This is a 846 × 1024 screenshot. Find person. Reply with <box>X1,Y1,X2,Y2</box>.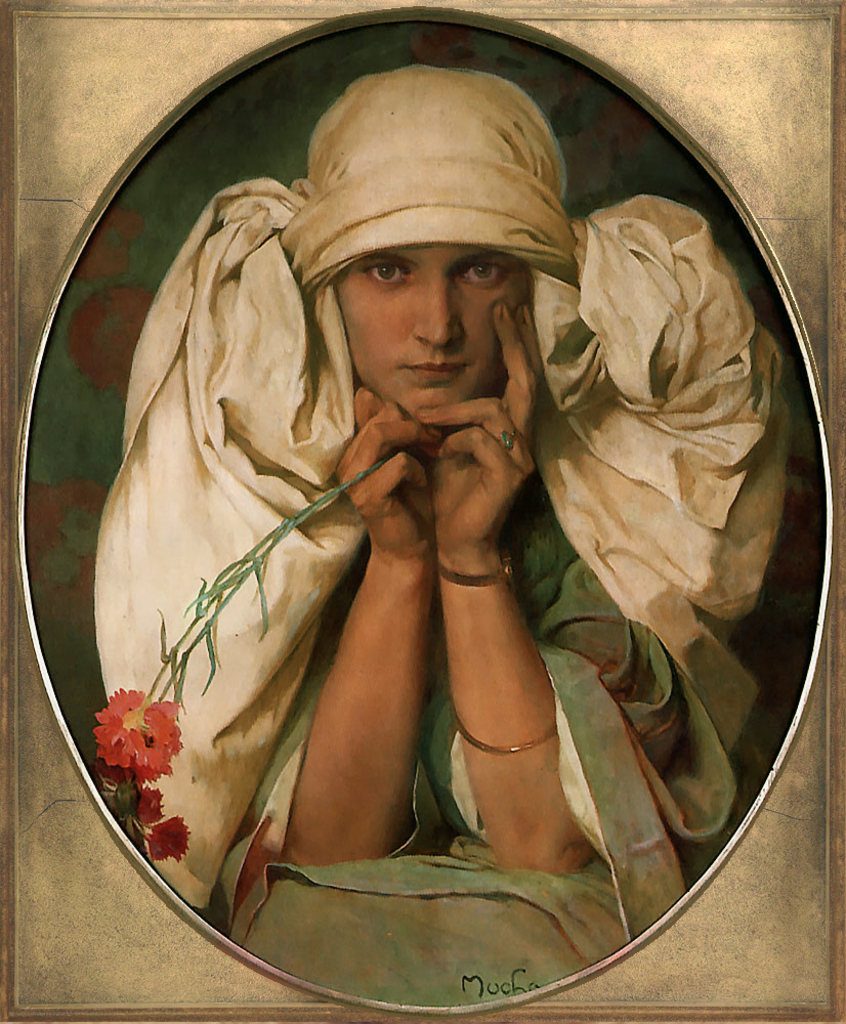
<box>88,60,793,1016</box>.
